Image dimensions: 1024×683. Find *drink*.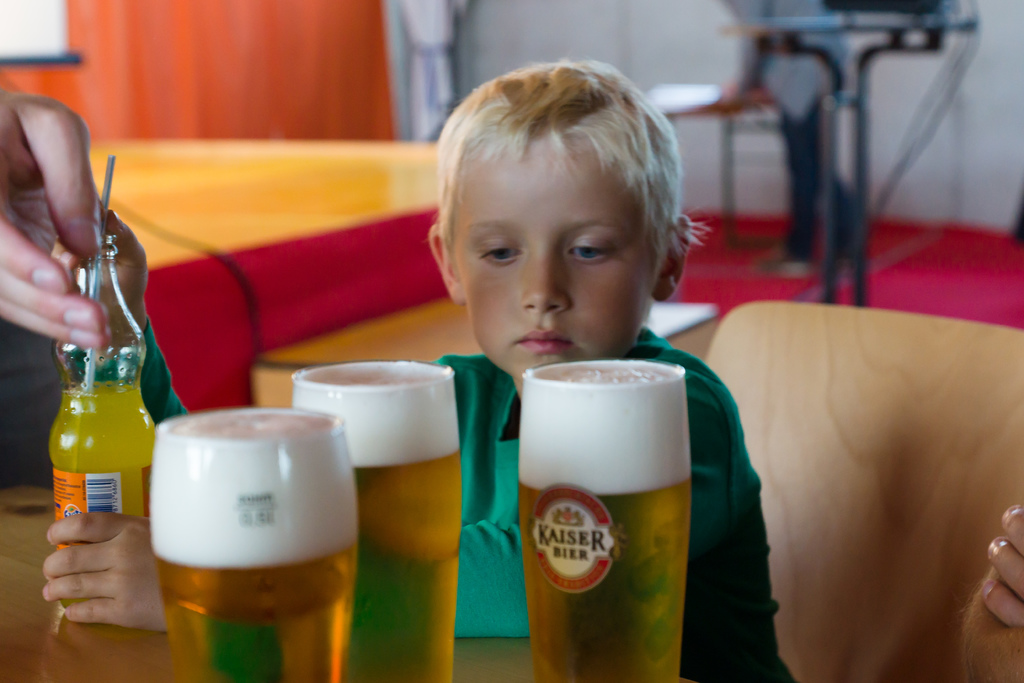
<bbox>47, 384, 159, 611</bbox>.
